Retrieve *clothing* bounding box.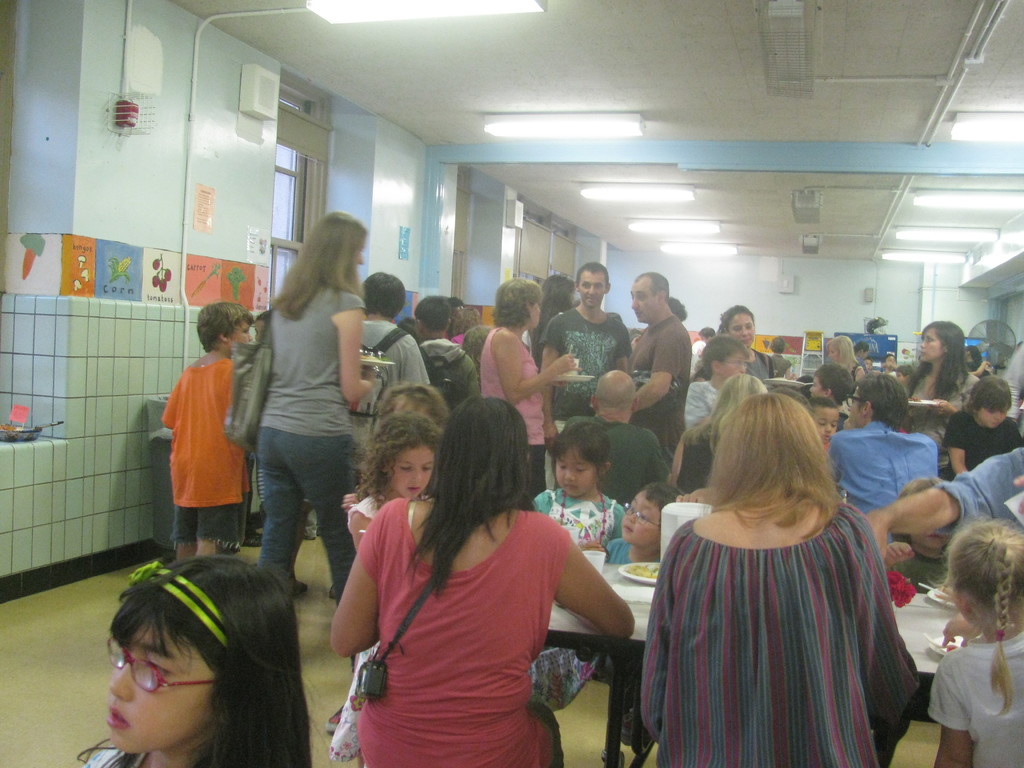
Bounding box: x1=827, y1=422, x2=942, y2=513.
